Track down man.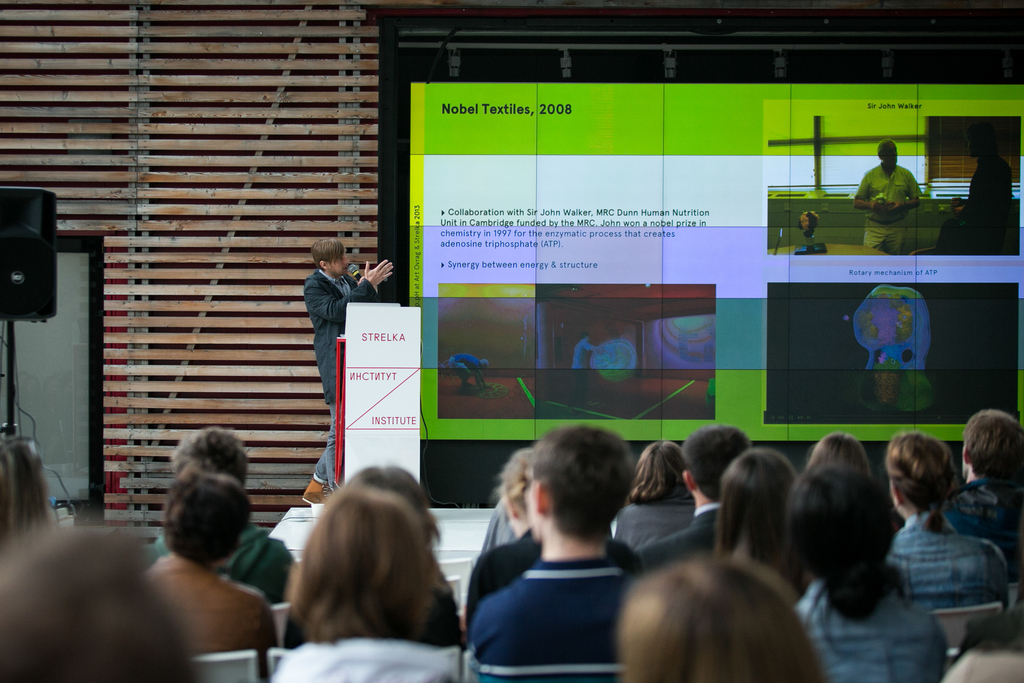
Tracked to 124/420/300/598.
